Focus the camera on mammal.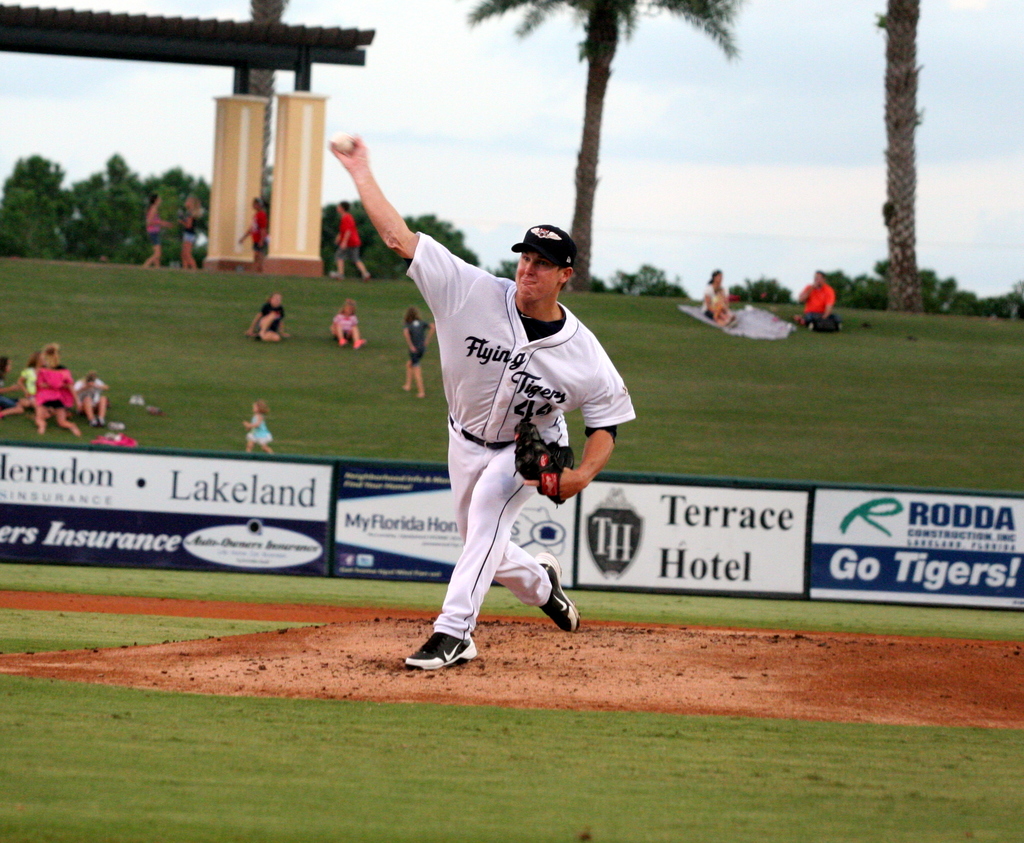
Focus region: (243,398,273,451).
